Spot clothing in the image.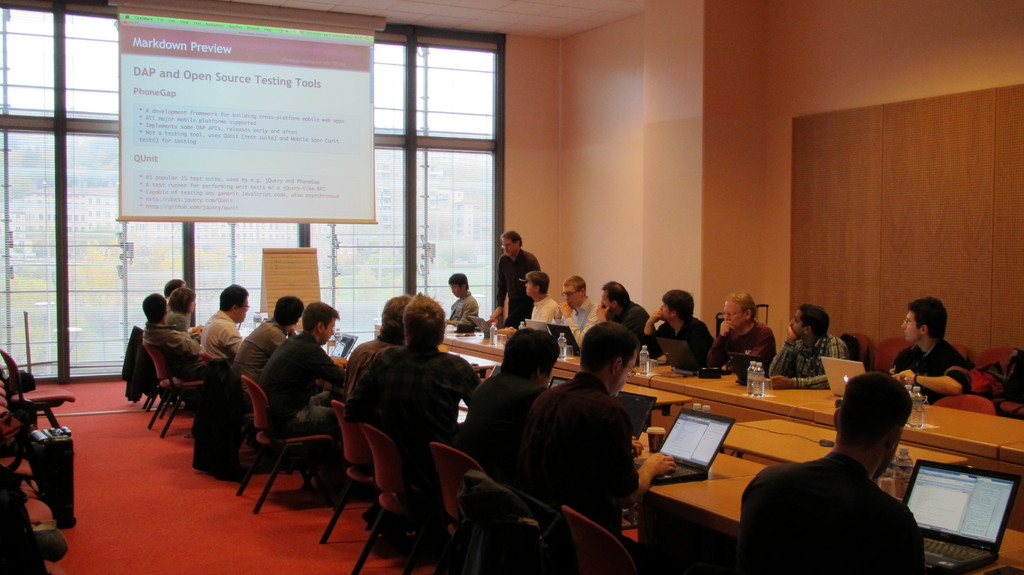
clothing found at x1=883 y1=336 x2=964 y2=407.
